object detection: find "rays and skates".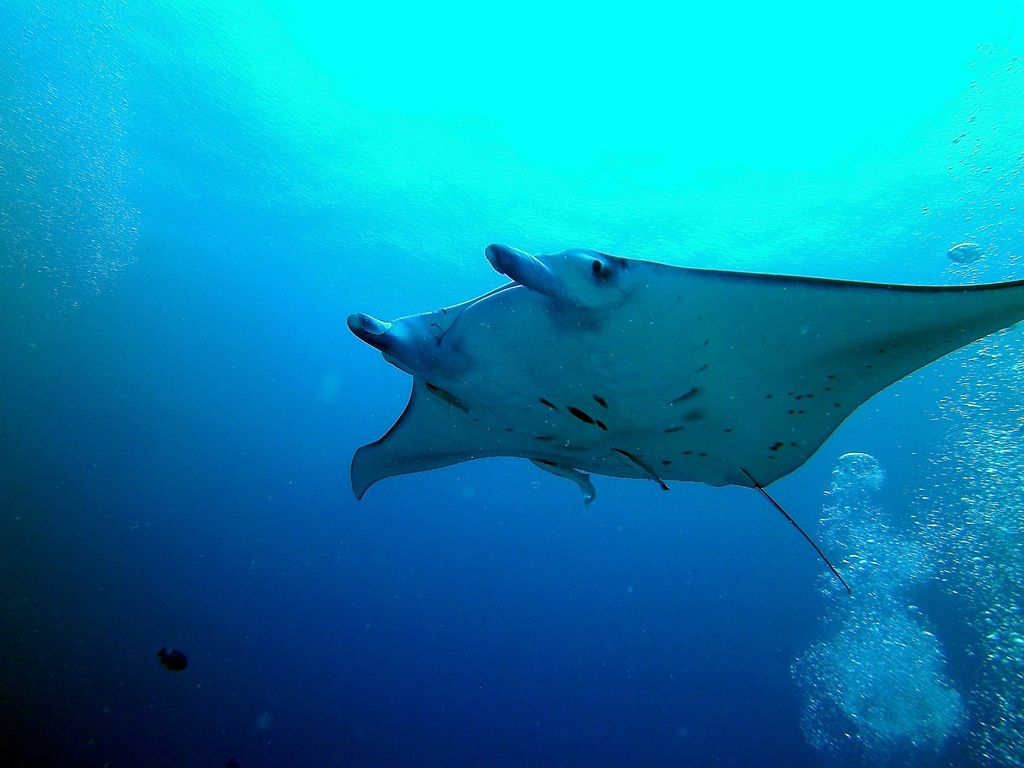
<box>345,242,1023,595</box>.
